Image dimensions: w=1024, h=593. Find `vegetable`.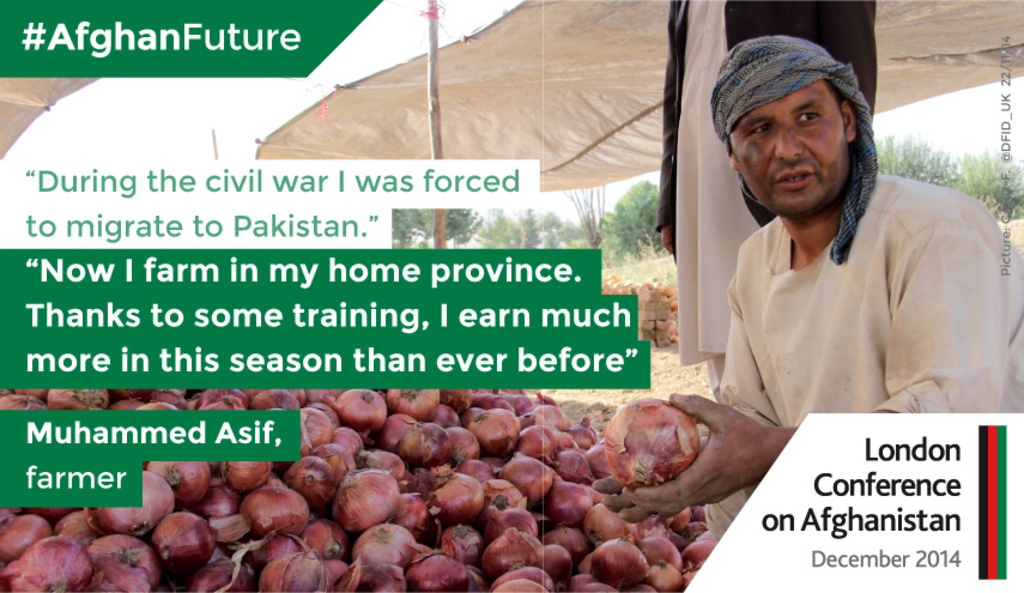
<bbox>325, 473, 394, 534</bbox>.
